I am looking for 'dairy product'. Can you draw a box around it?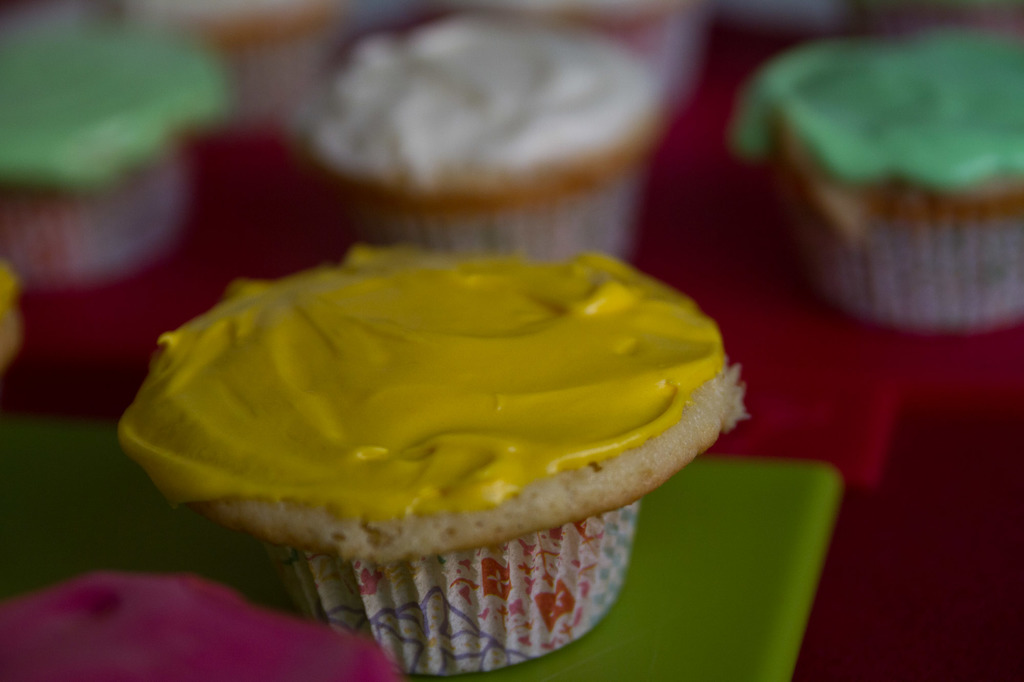
Sure, the bounding box is l=295, t=12, r=649, b=171.
